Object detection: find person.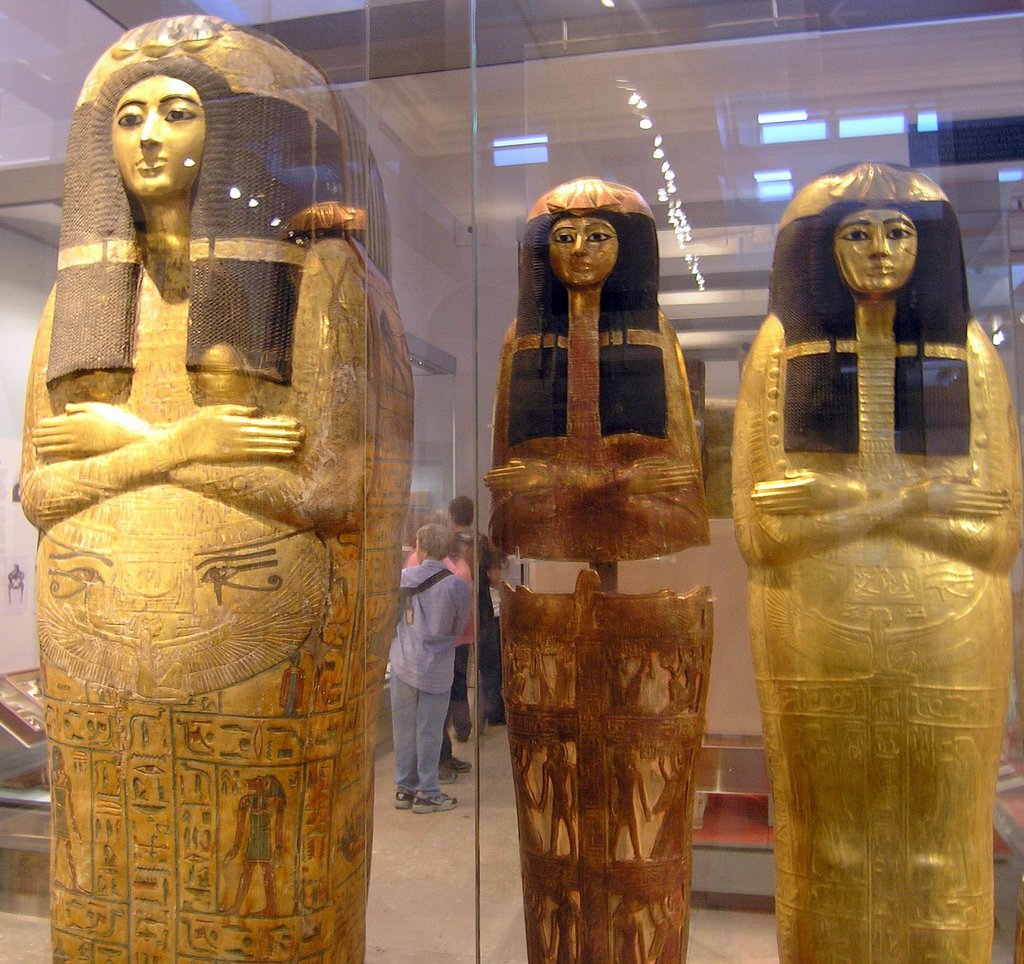
left=539, top=880, right=579, bottom=963.
